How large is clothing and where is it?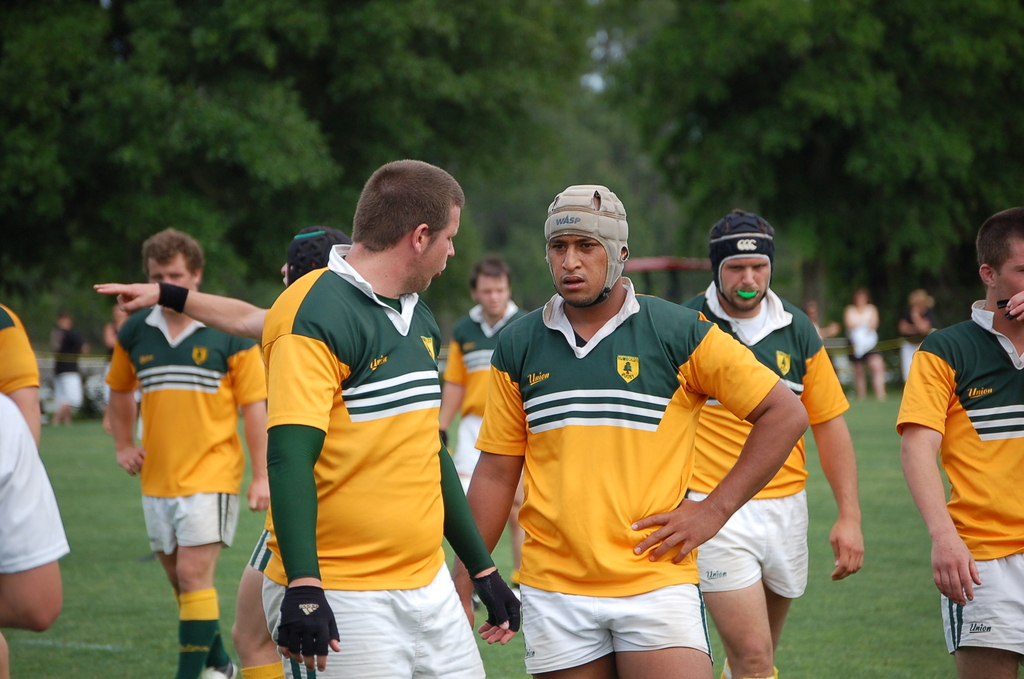
Bounding box: <bbox>845, 306, 883, 363</bbox>.
